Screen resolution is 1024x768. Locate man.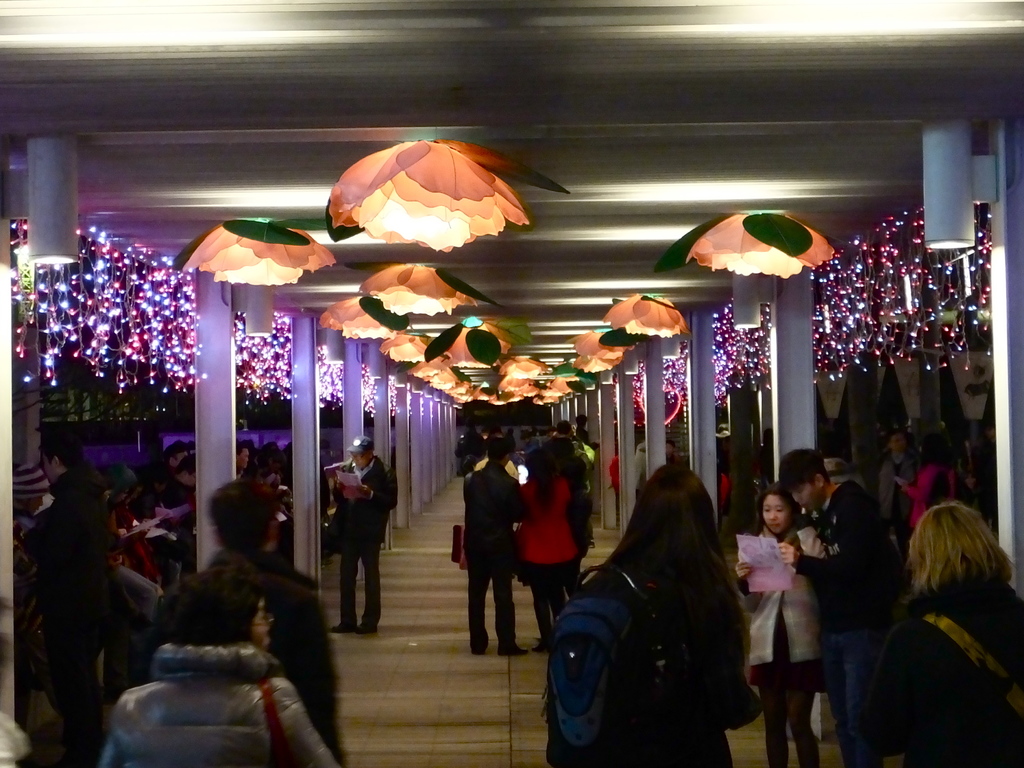
left=146, top=482, right=359, bottom=767.
